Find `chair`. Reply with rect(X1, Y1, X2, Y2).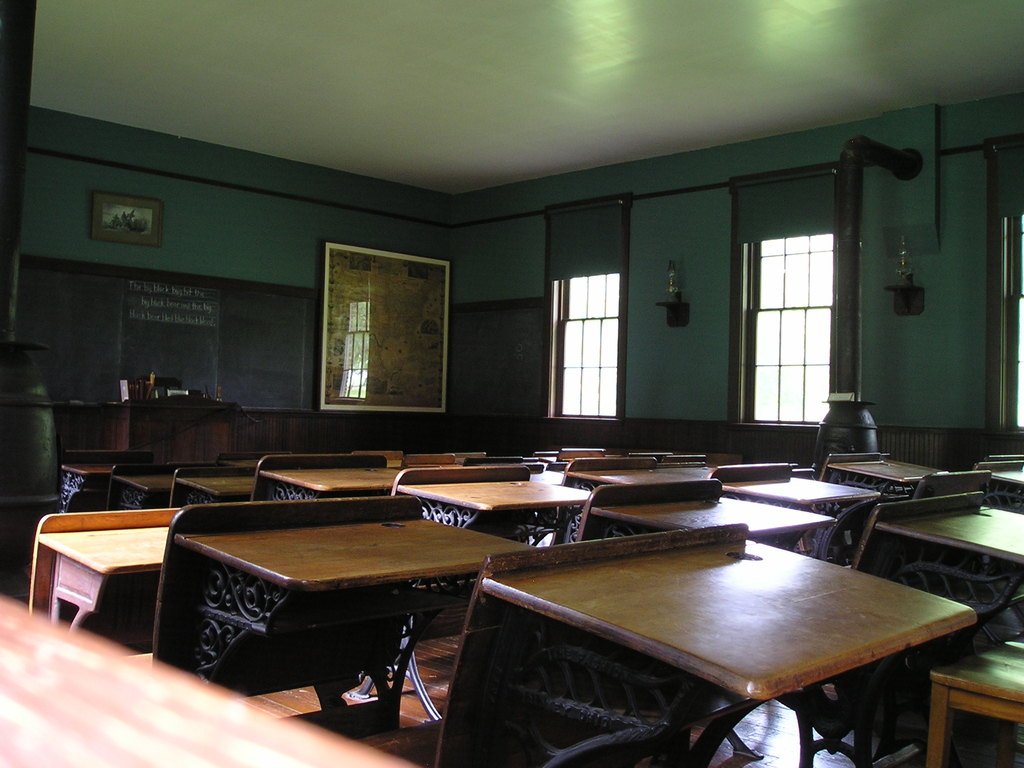
rect(250, 454, 392, 502).
